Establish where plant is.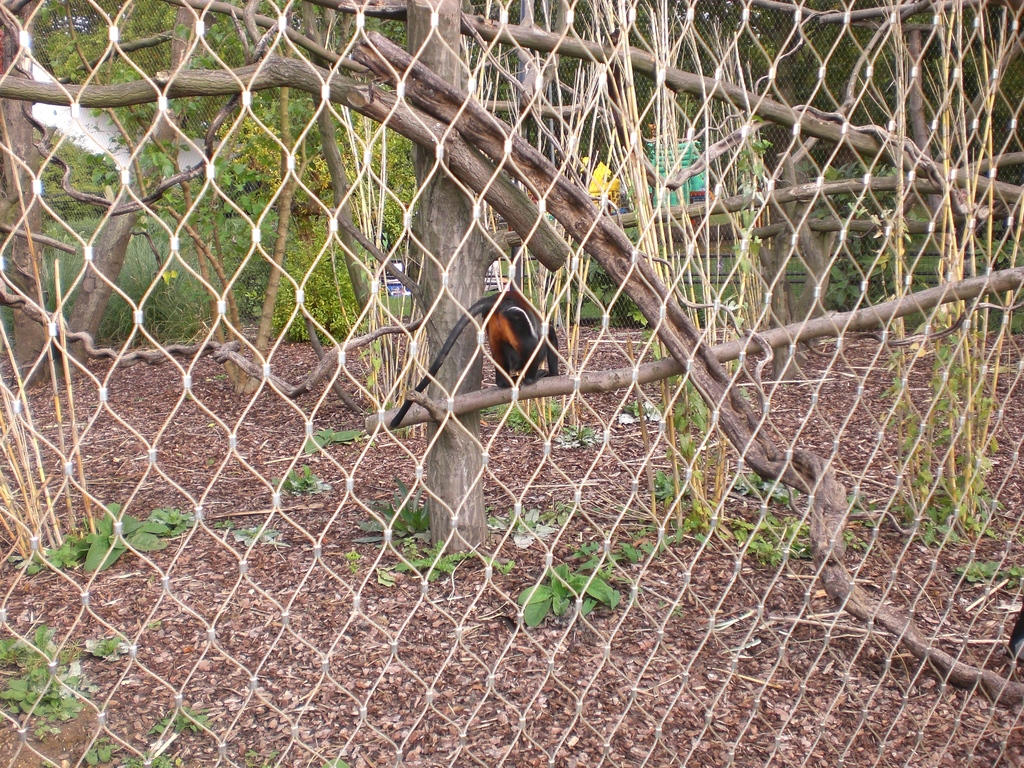
Established at bbox=[0, 618, 91, 742].
